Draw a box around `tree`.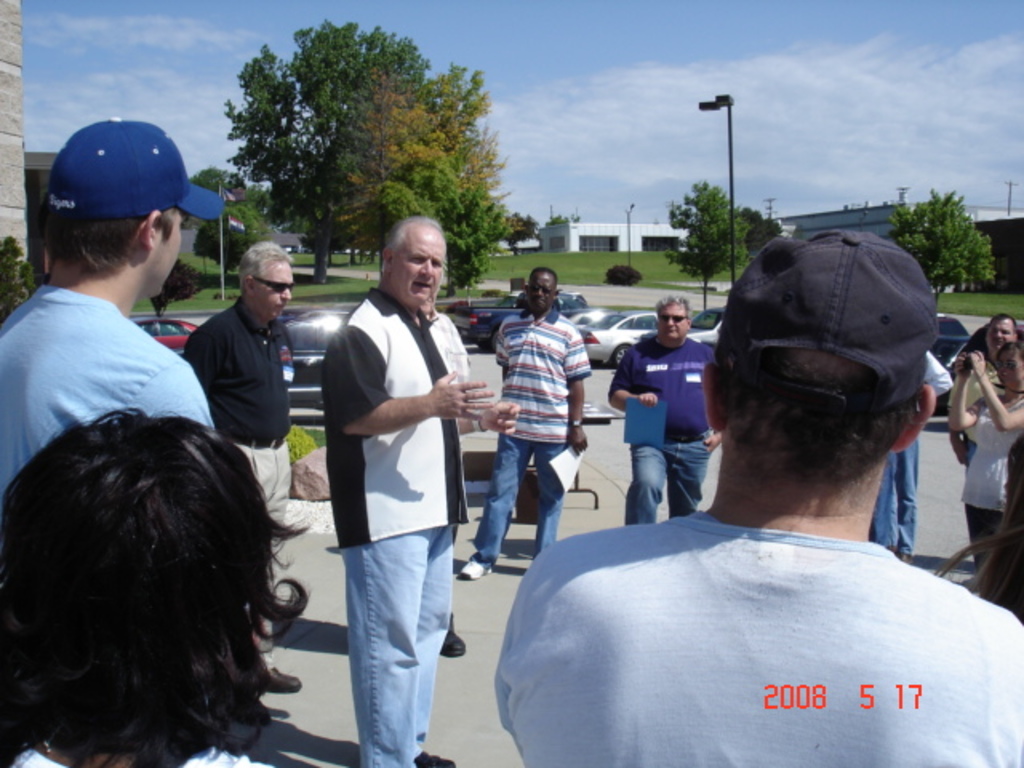
(886, 184, 995, 315).
